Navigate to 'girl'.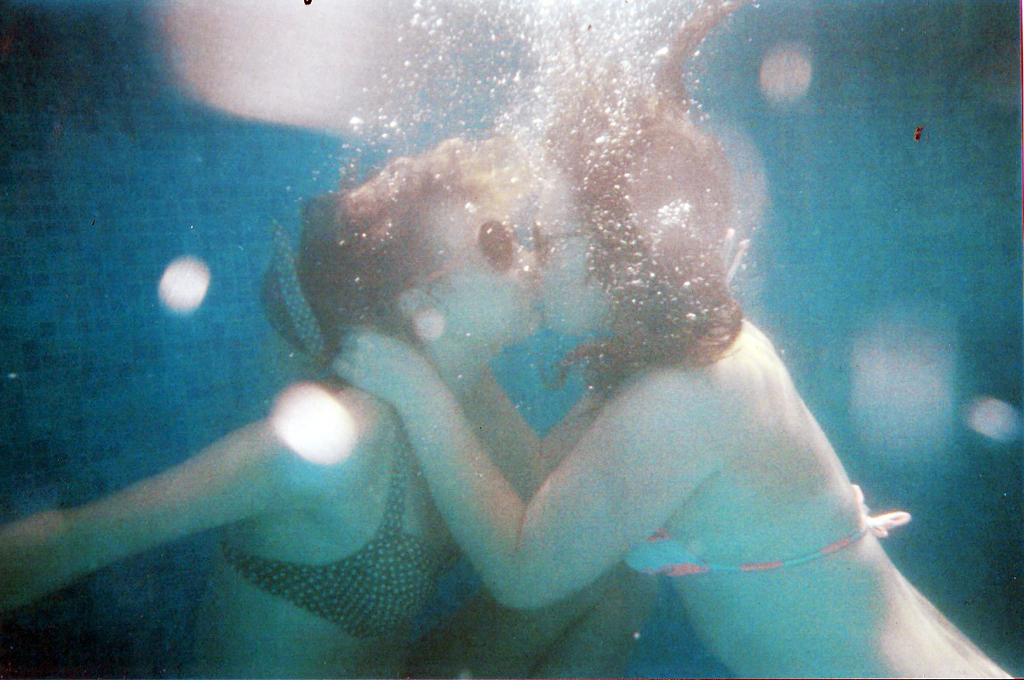
Navigation target: BBox(341, 17, 1015, 679).
